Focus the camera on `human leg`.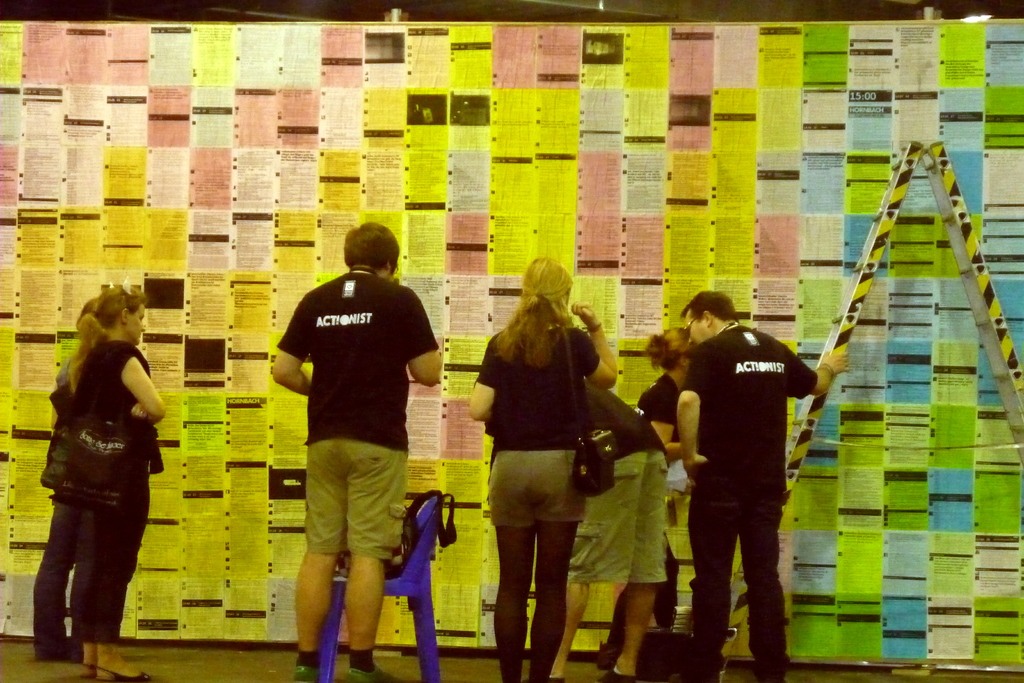
Focus region: x1=93 y1=486 x2=148 y2=682.
